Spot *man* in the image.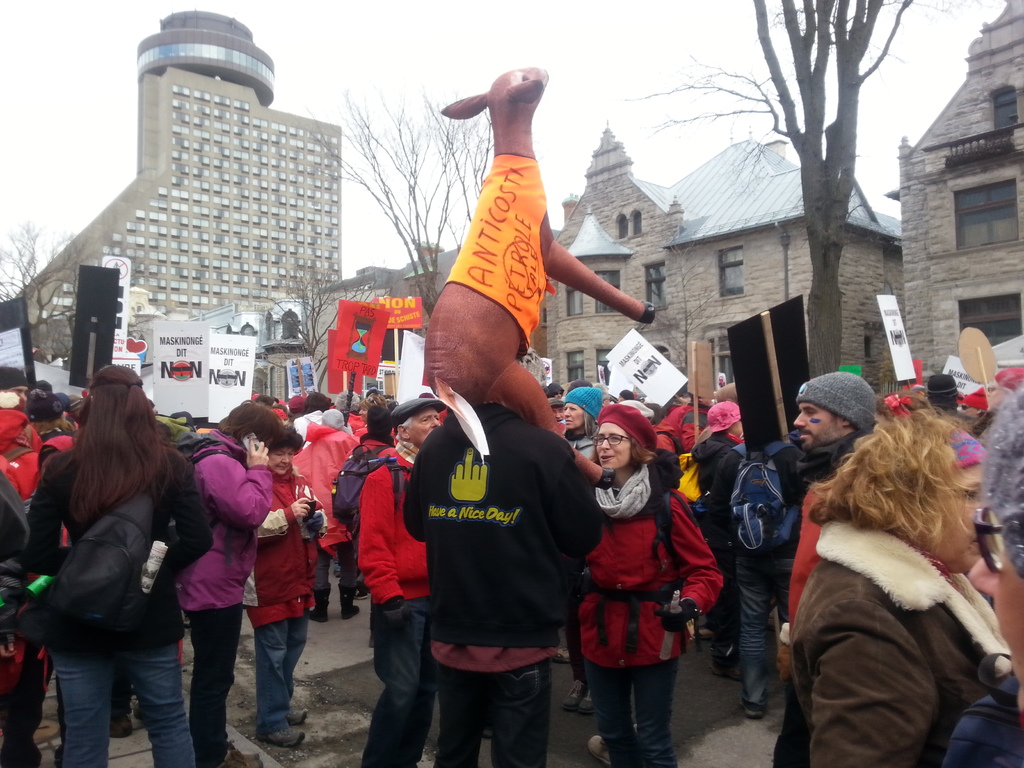
*man* found at region(759, 367, 886, 763).
